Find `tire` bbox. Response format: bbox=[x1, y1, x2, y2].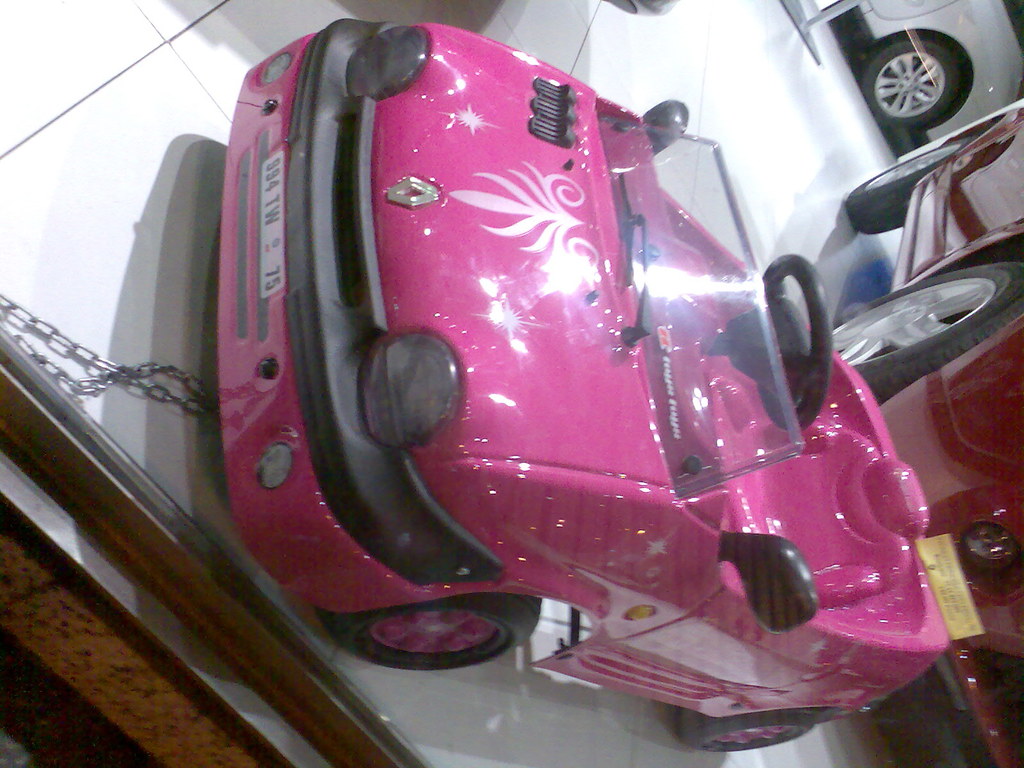
bbox=[328, 600, 553, 673].
